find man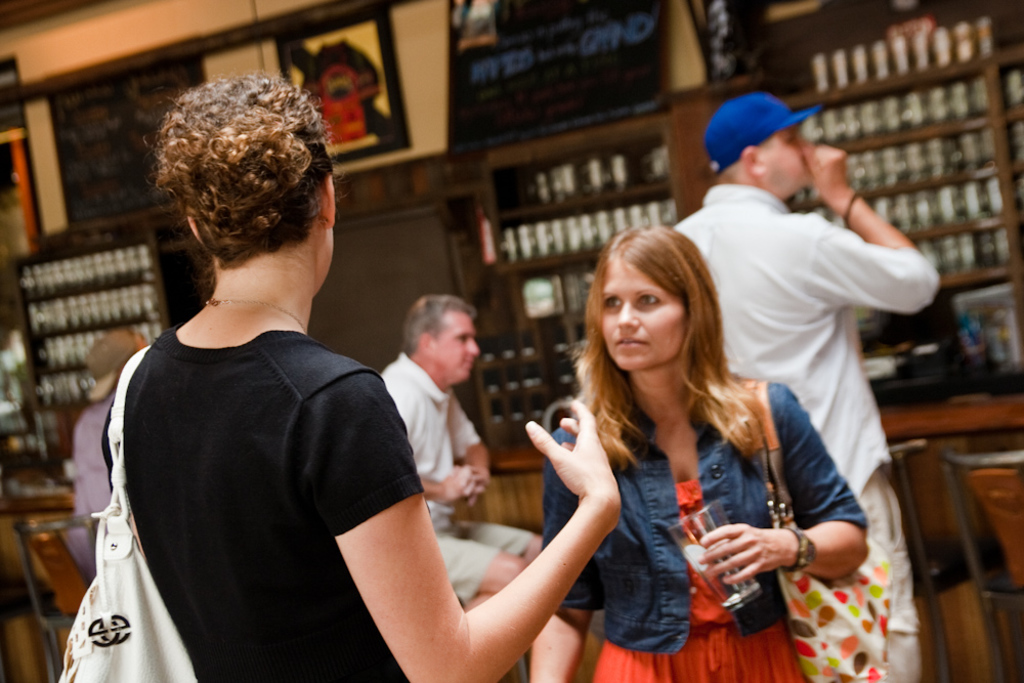
(x1=381, y1=292, x2=590, y2=682)
